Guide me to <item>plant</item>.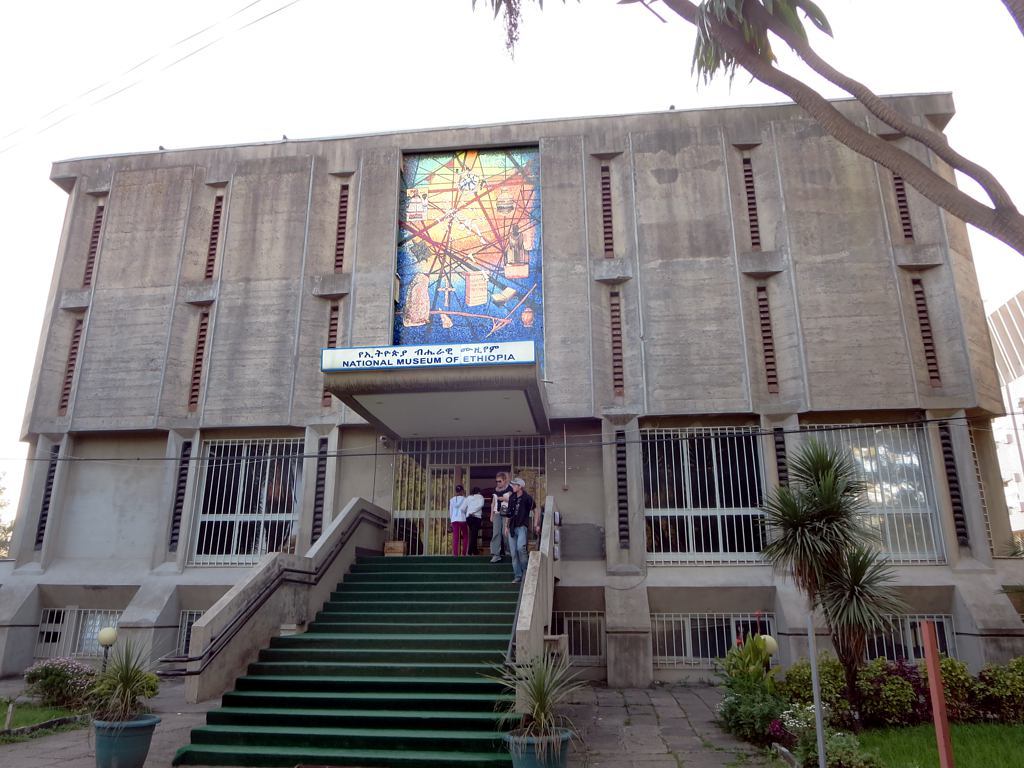
Guidance: 0, 621, 216, 767.
